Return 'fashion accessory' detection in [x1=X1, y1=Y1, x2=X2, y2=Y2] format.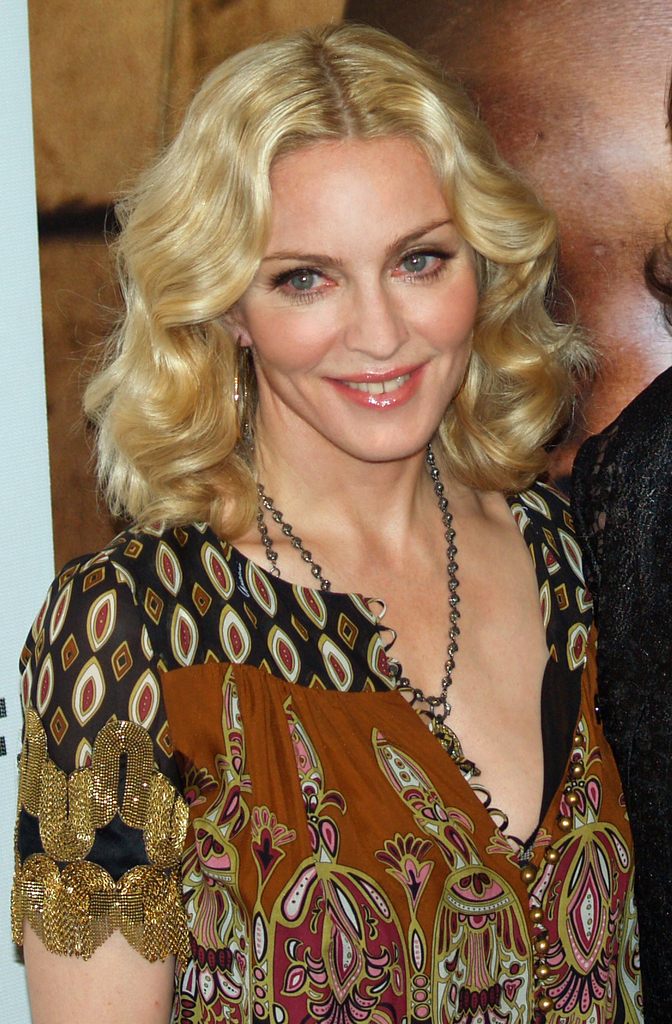
[x1=269, y1=456, x2=482, y2=783].
